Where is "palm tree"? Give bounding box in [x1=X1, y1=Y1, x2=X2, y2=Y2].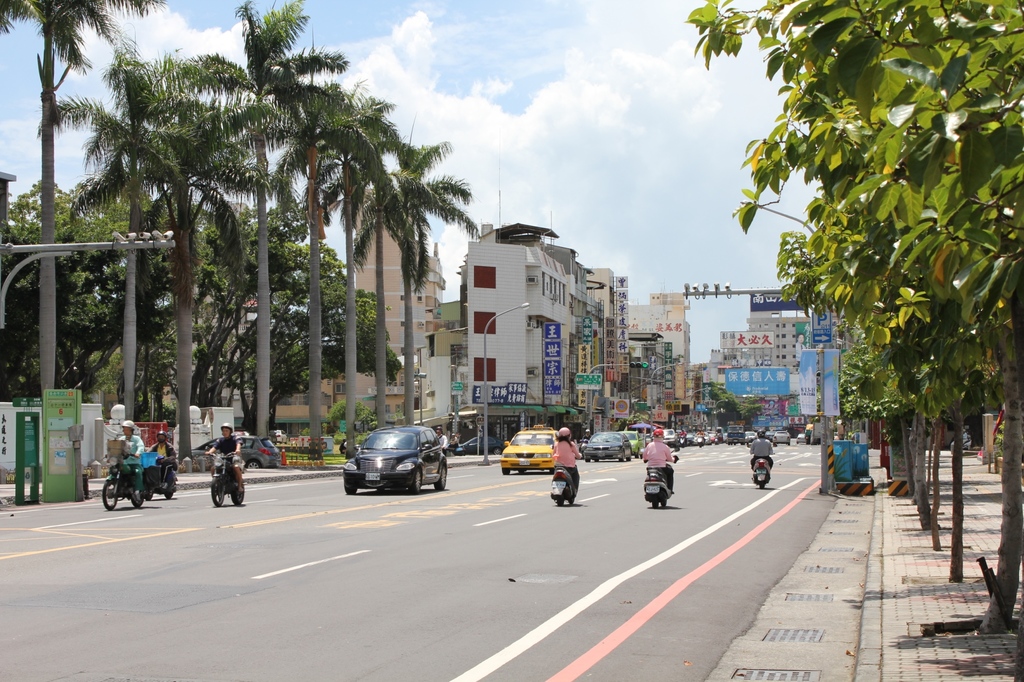
[x1=0, y1=0, x2=187, y2=416].
